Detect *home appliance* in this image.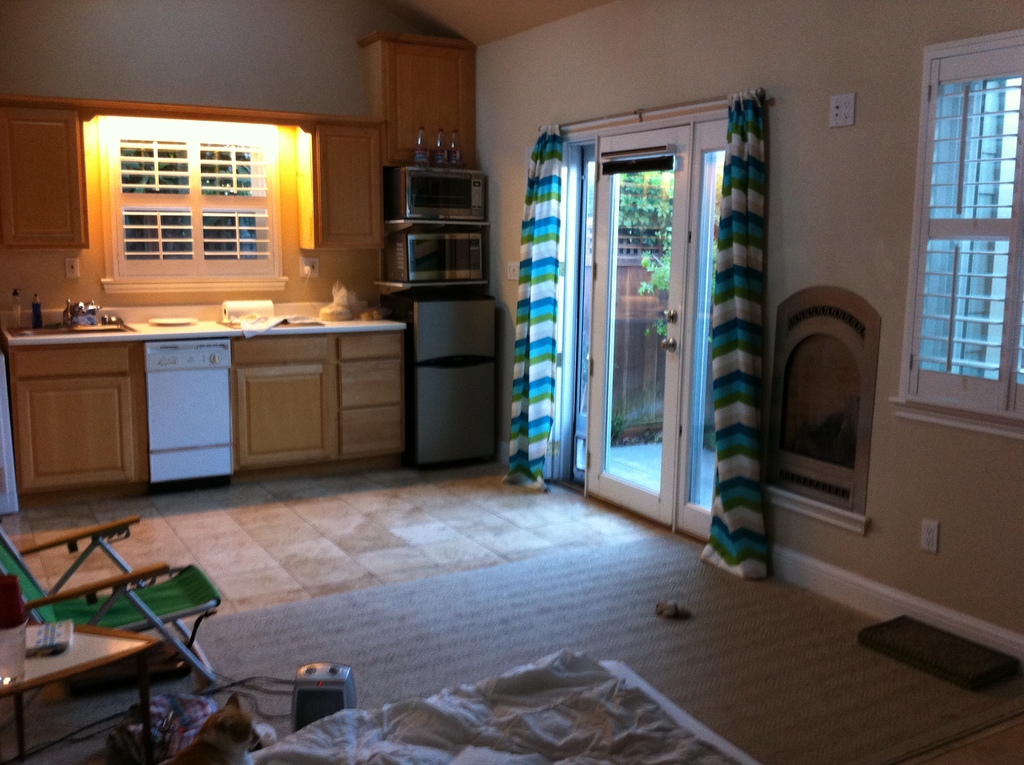
Detection: box(291, 659, 360, 736).
